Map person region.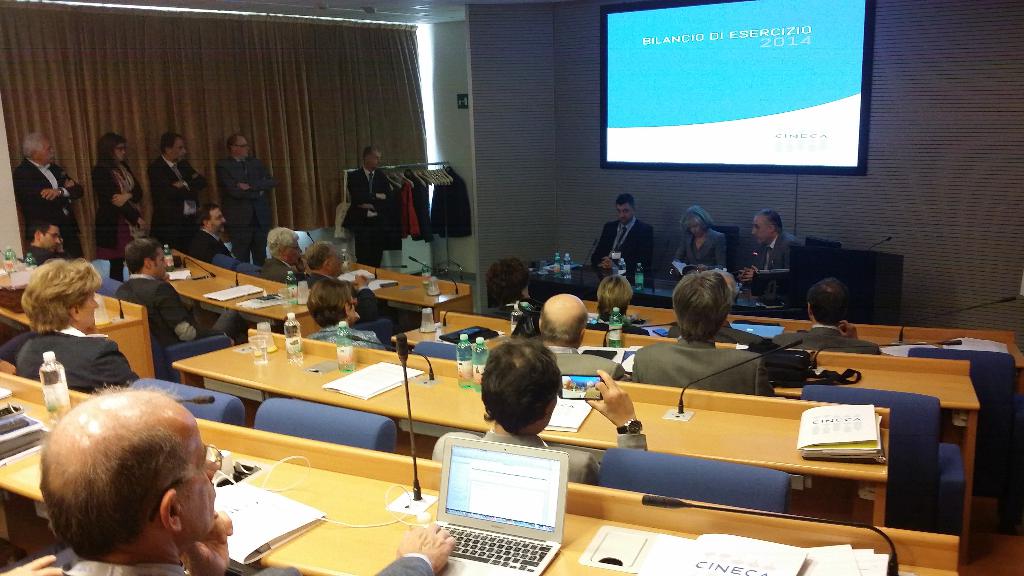
Mapped to l=584, t=269, r=646, b=328.
